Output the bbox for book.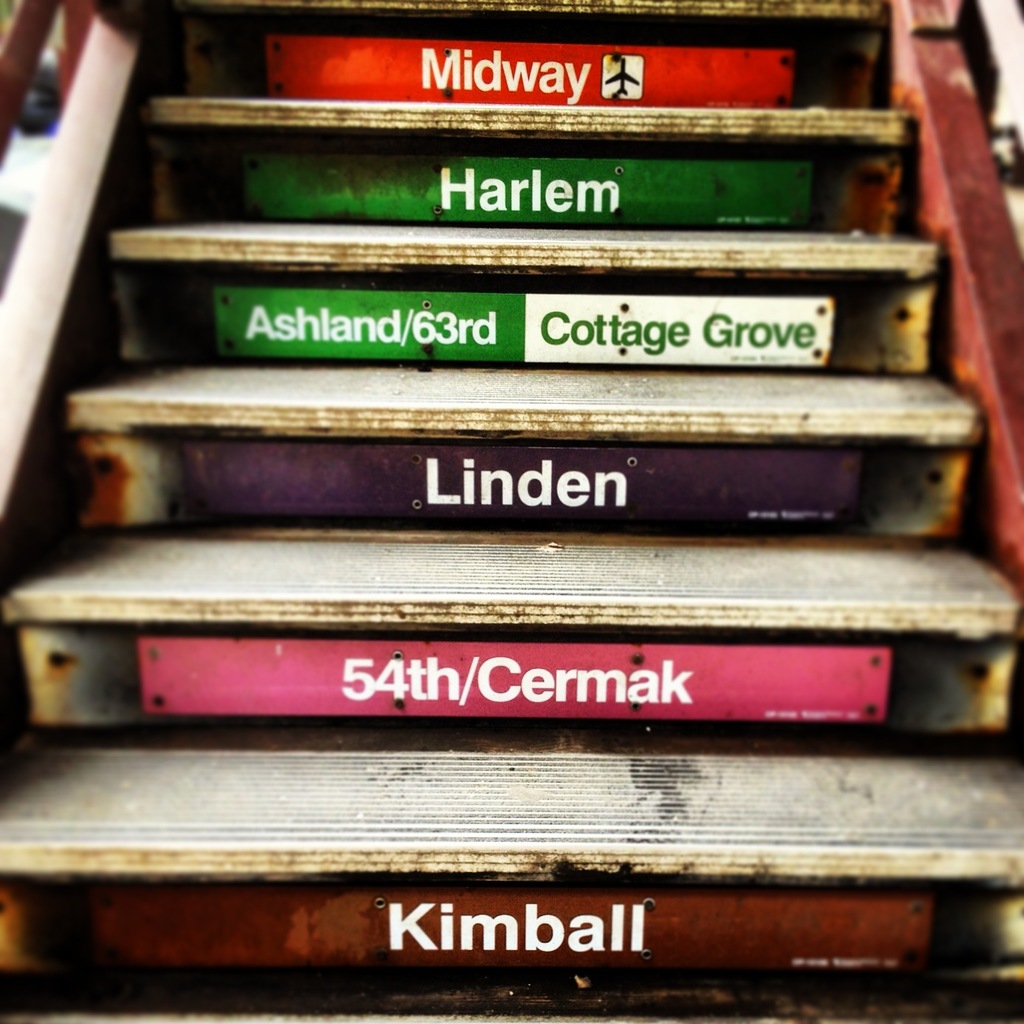
left=255, top=30, right=801, bottom=109.
